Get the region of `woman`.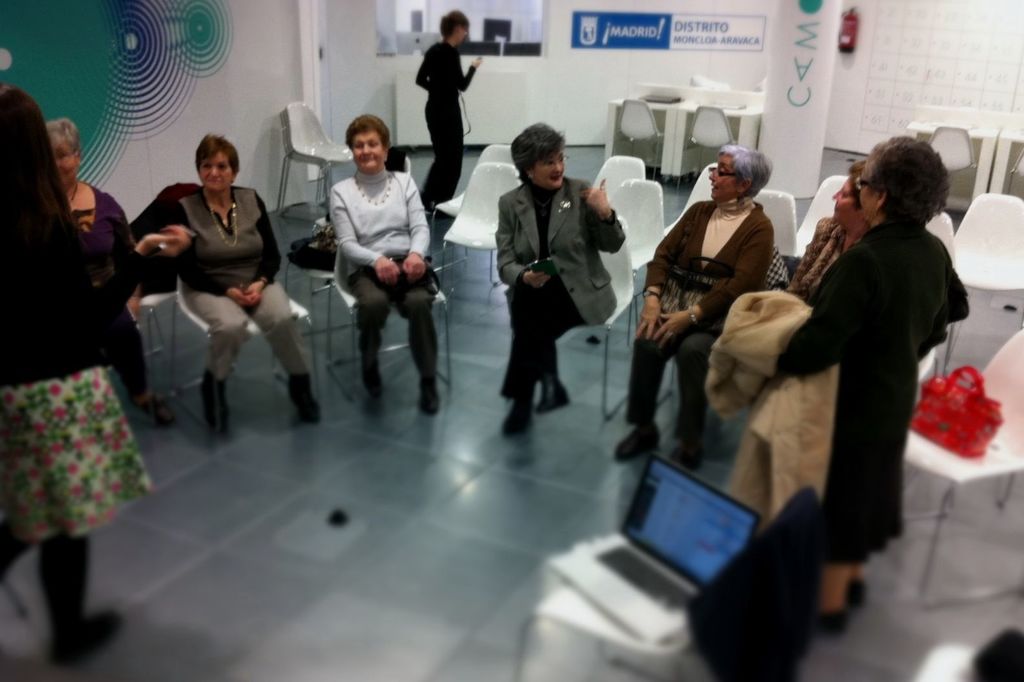
l=0, t=83, r=155, b=672.
